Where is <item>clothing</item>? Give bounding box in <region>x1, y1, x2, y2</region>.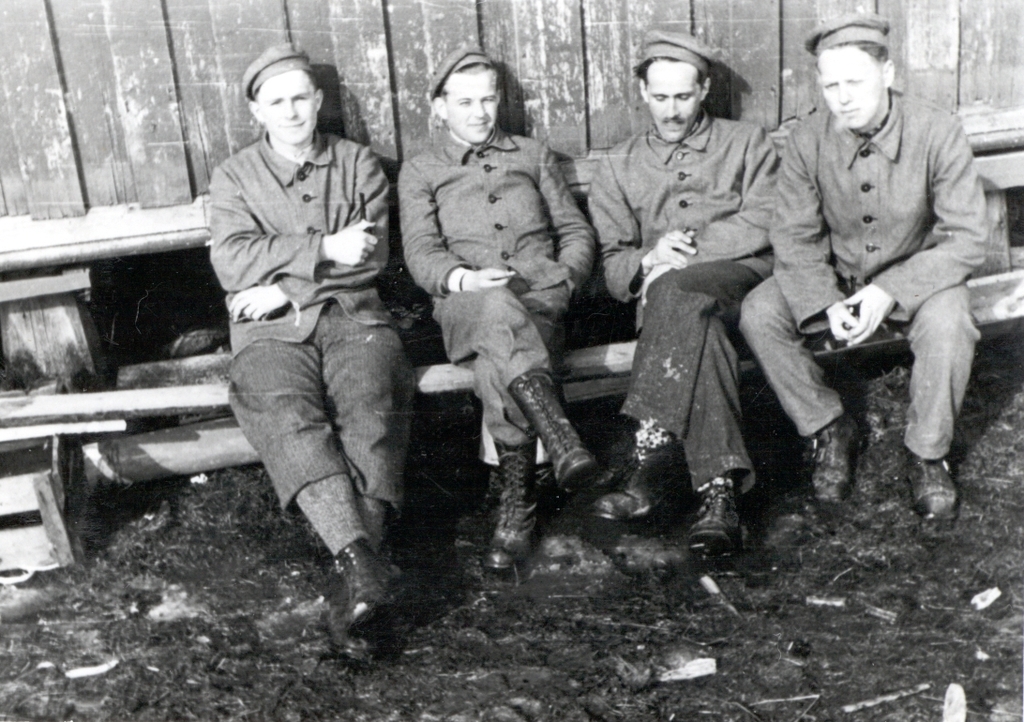
<region>185, 42, 428, 556</region>.
